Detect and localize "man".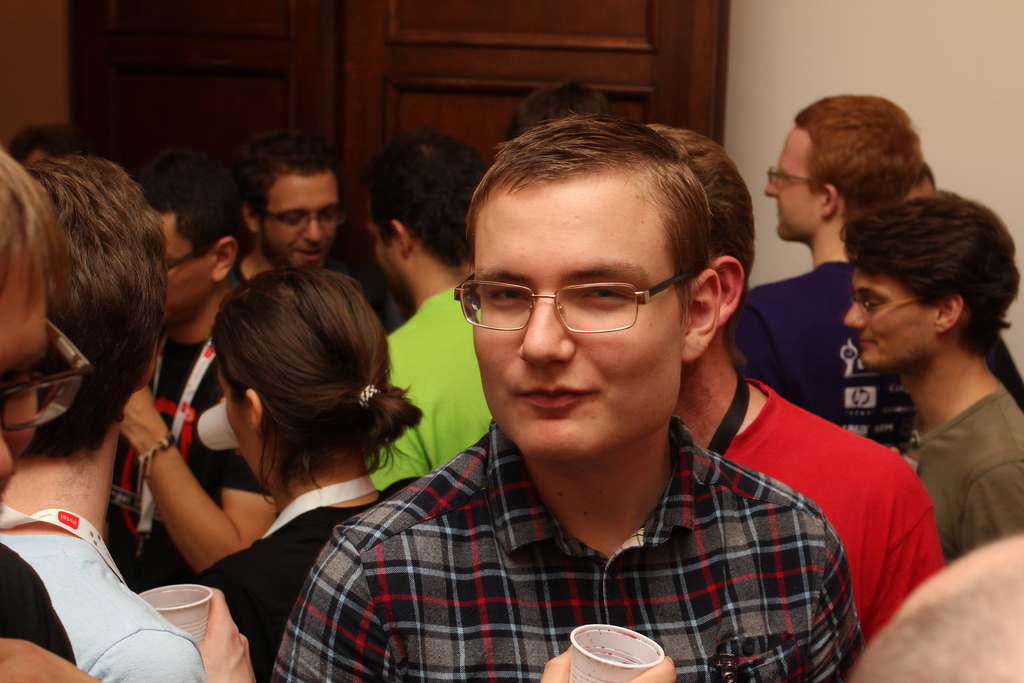
Localized at box=[728, 94, 934, 469].
